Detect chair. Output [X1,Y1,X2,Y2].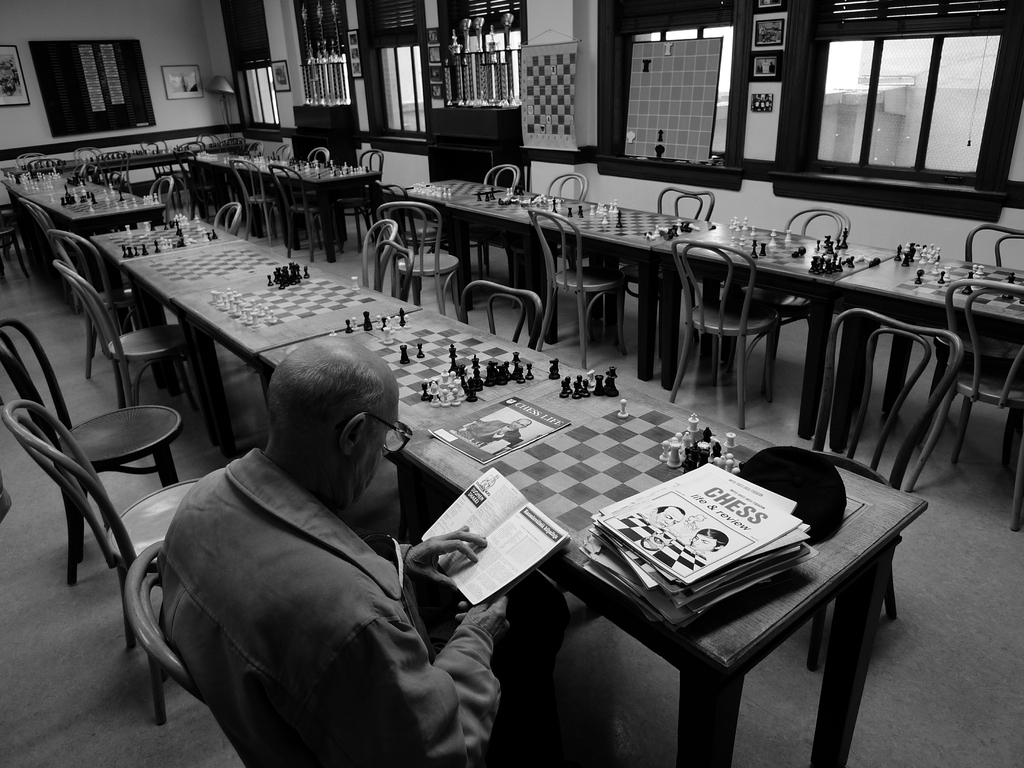
[268,156,334,263].
